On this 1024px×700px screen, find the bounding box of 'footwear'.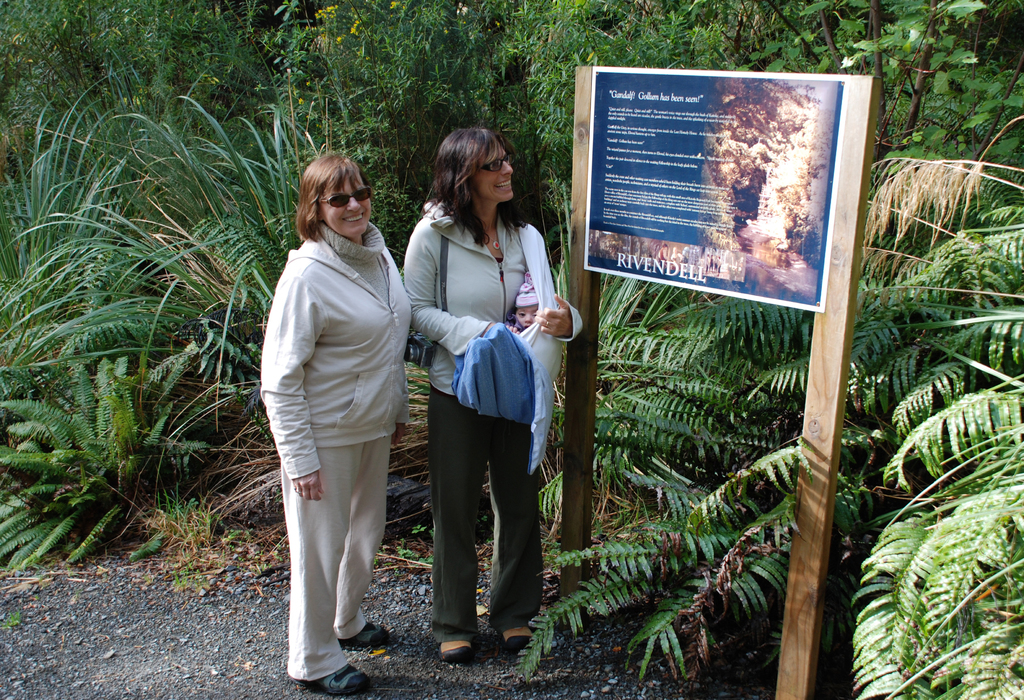
Bounding box: box(294, 660, 373, 697).
